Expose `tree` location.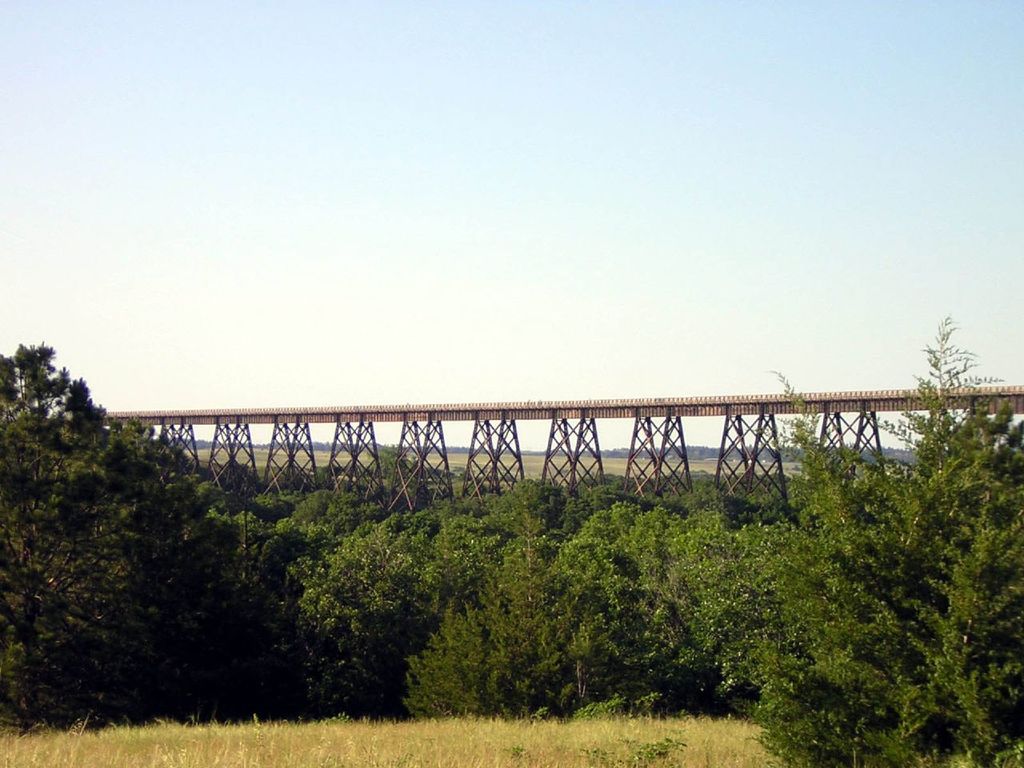
Exposed at bbox=(411, 486, 586, 691).
